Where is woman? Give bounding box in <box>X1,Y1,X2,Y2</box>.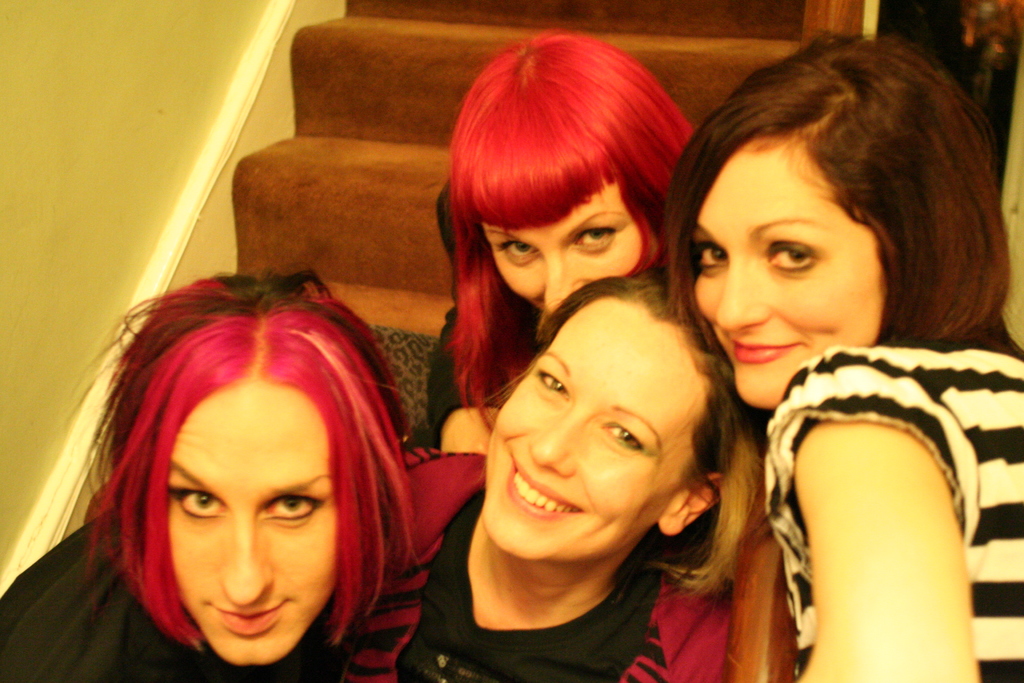
<box>436,29,694,452</box>.
